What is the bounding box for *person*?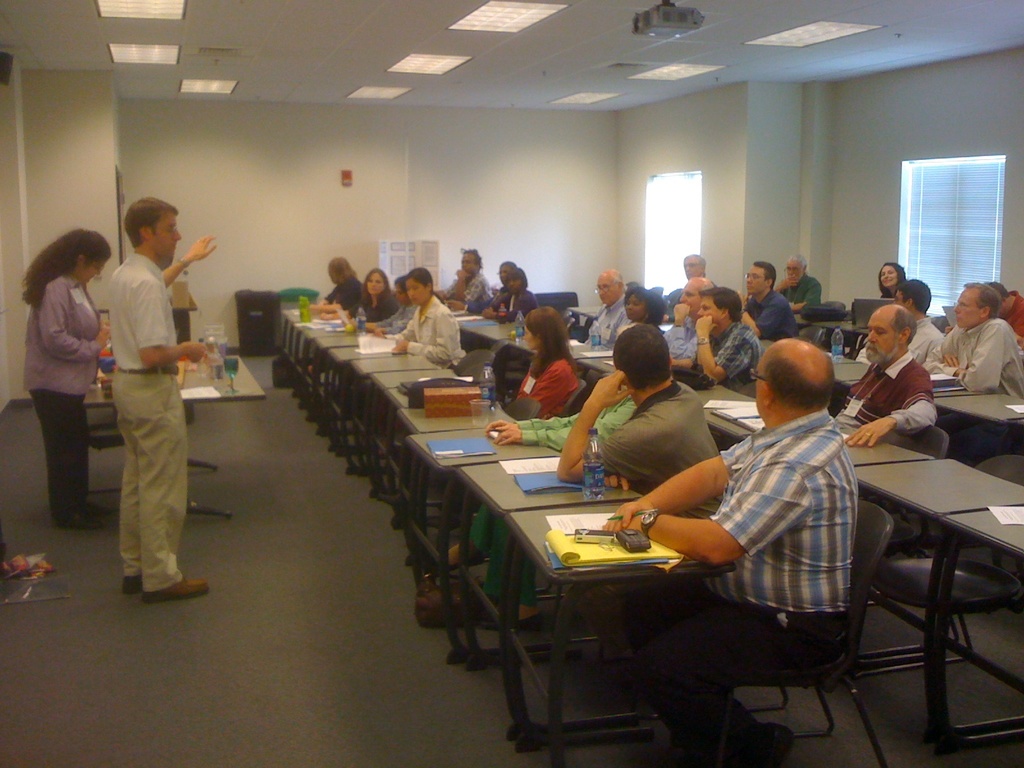
bbox=[73, 176, 205, 614].
